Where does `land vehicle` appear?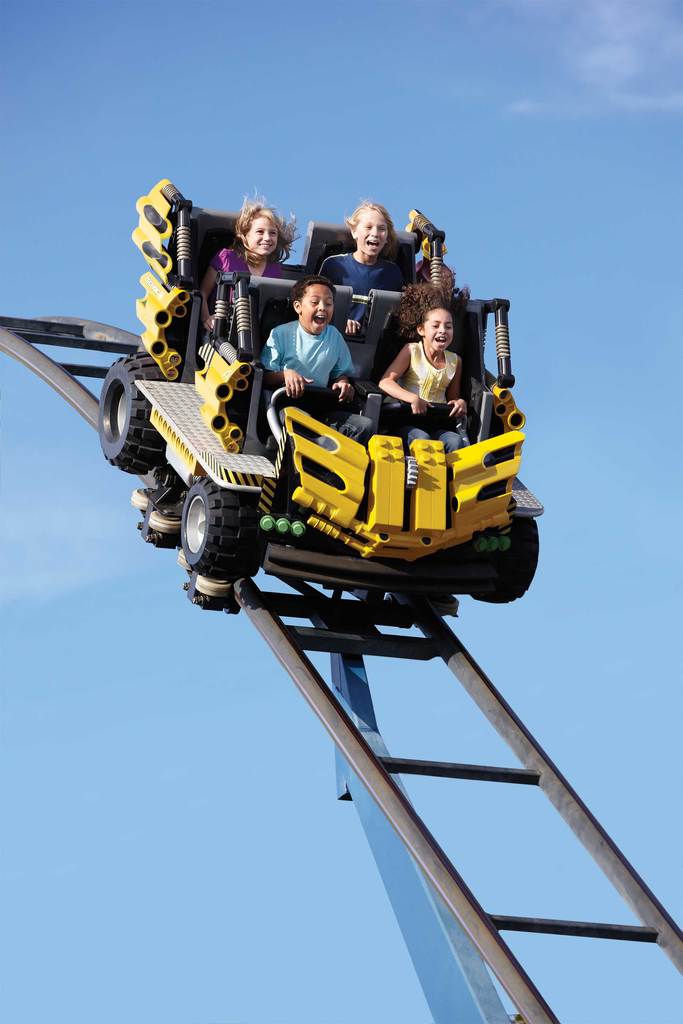
Appears at 85,175,549,614.
